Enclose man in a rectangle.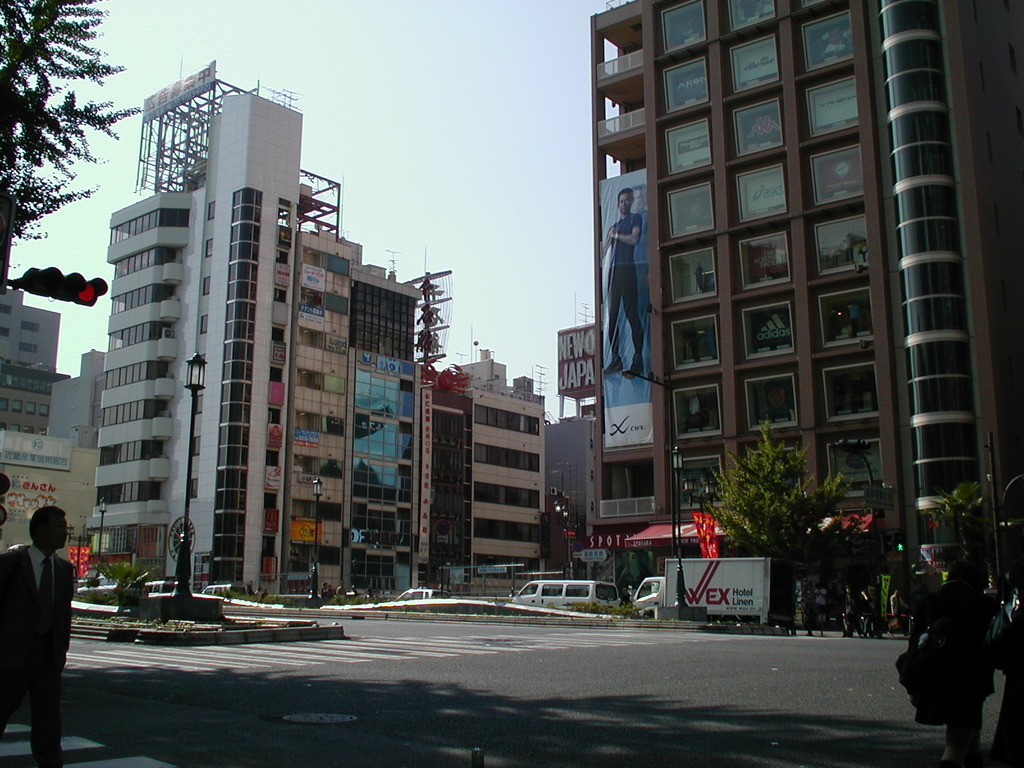
<region>599, 187, 639, 379</region>.
